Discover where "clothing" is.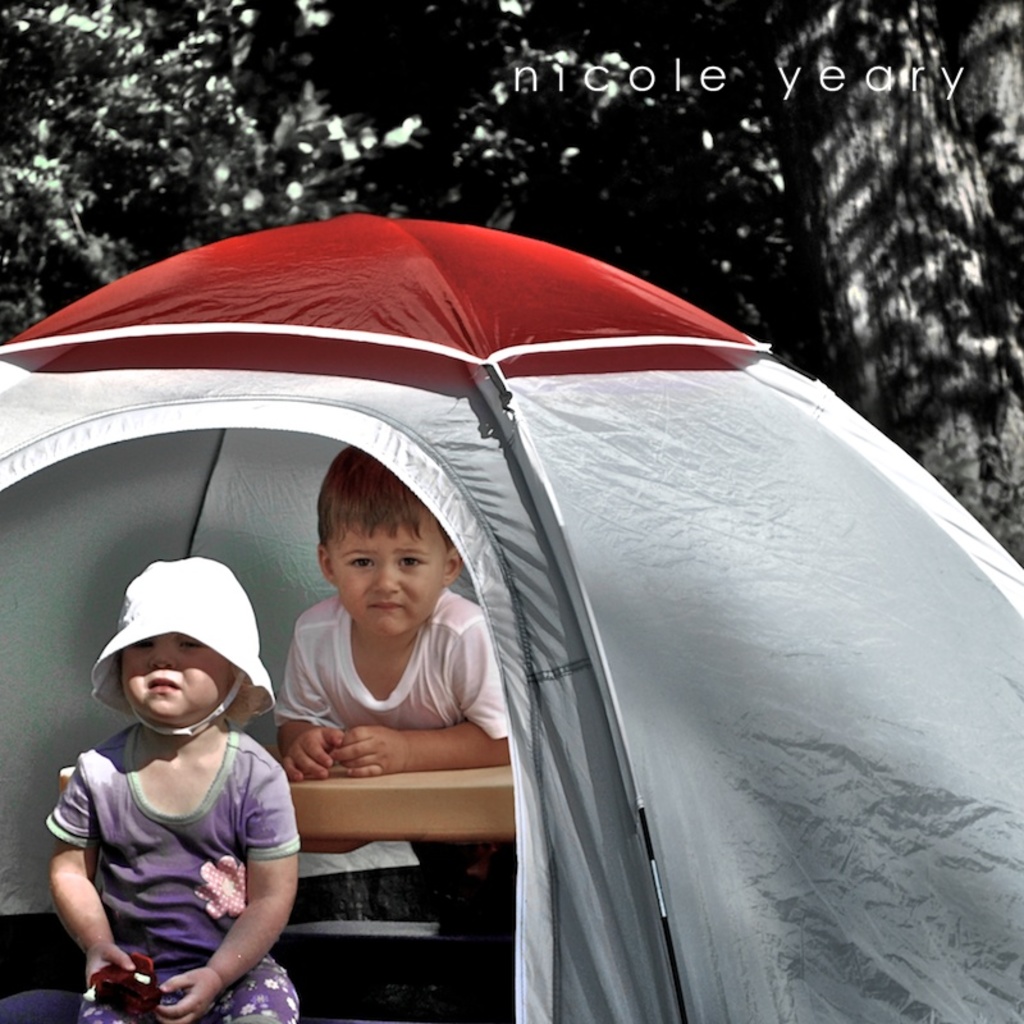
Discovered at bbox(54, 669, 305, 977).
